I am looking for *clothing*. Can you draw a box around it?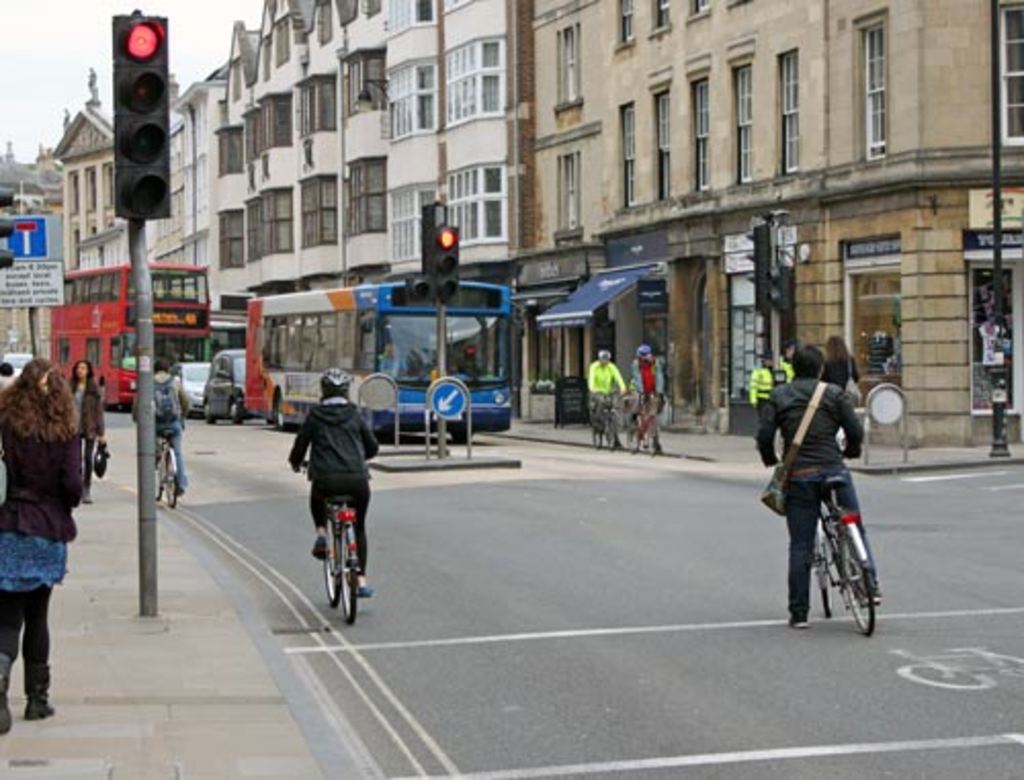
Sure, the bounding box is left=0, top=426, right=80, bottom=653.
